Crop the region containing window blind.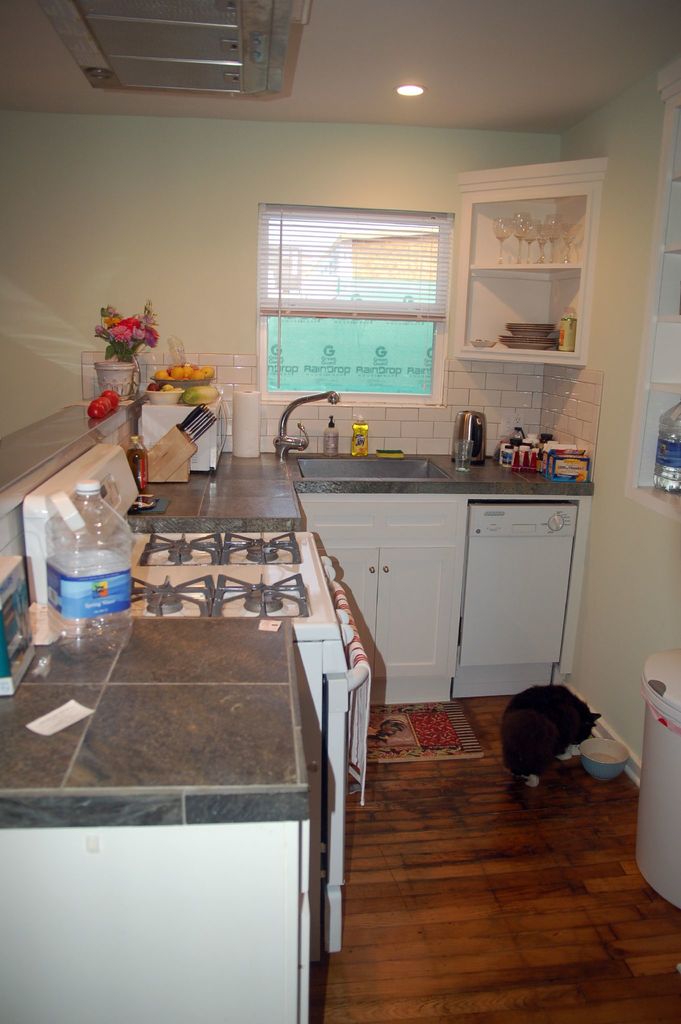
Crop region: rect(254, 196, 459, 323).
